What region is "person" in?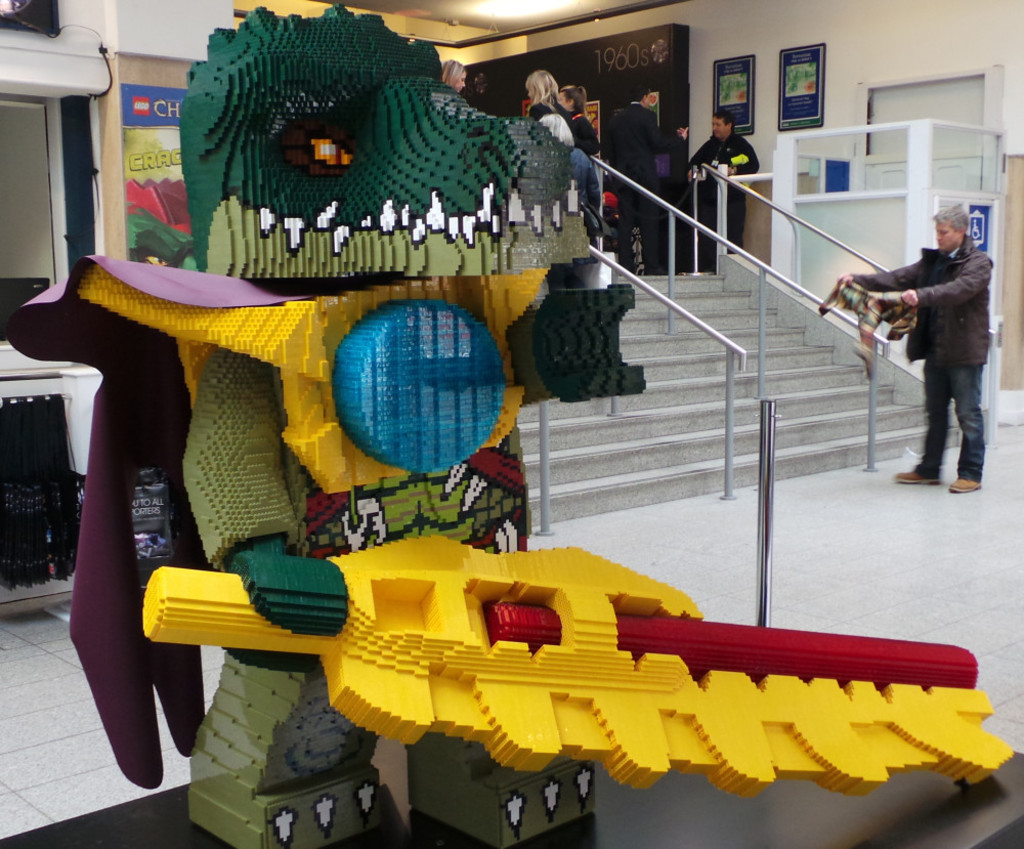
bbox=(558, 79, 598, 197).
